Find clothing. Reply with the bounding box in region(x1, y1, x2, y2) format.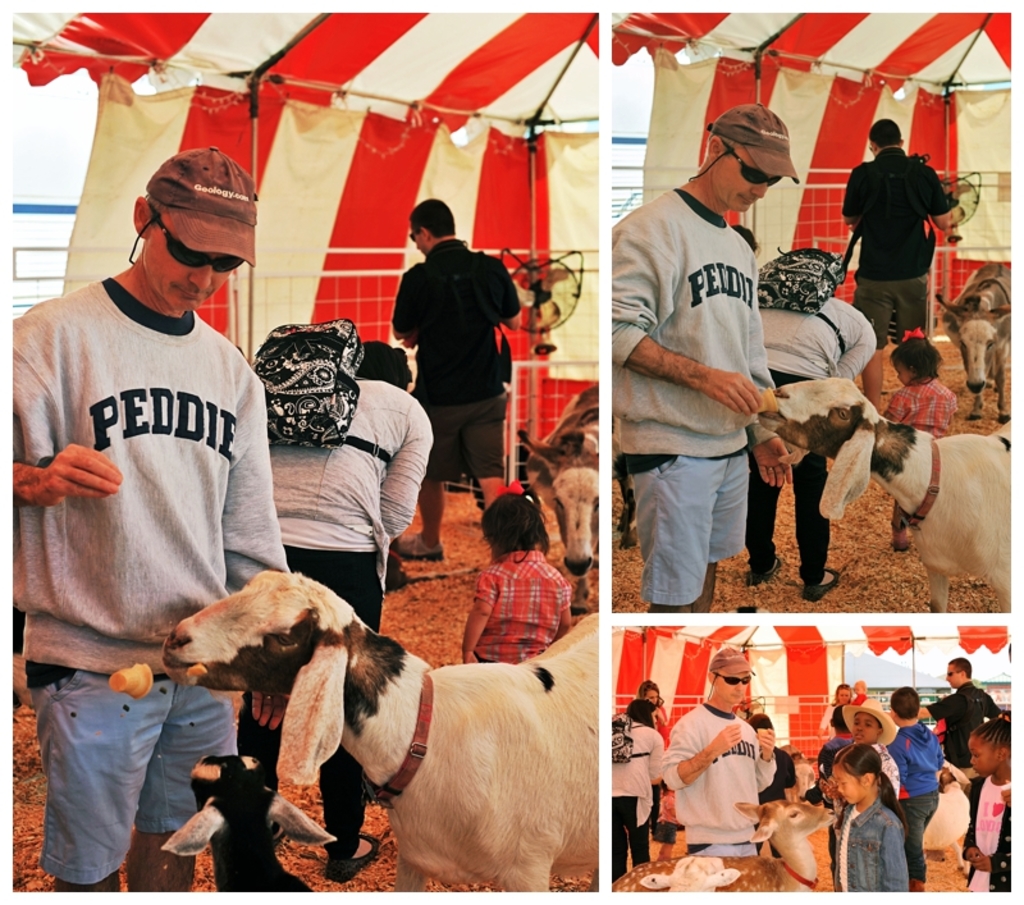
region(611, 187, 777, 607).
